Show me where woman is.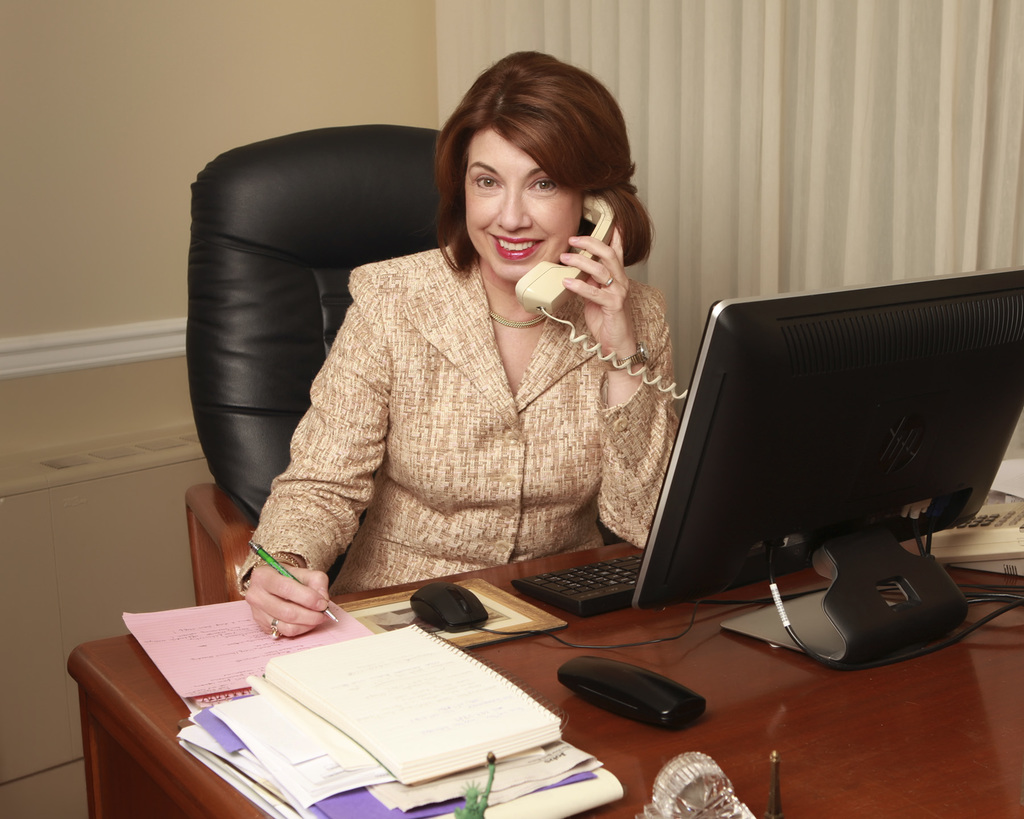
woman is at 238:49:682:637.
